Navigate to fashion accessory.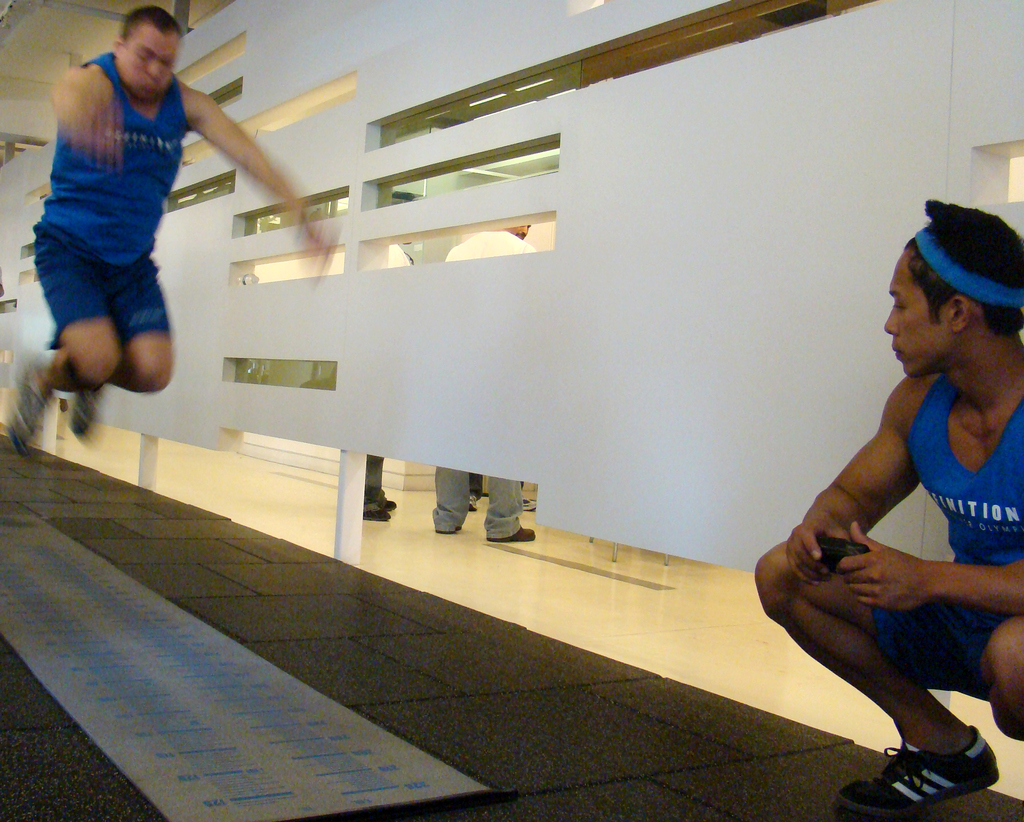
Navigation target: bbox=(906, 224, 1023, 315).
